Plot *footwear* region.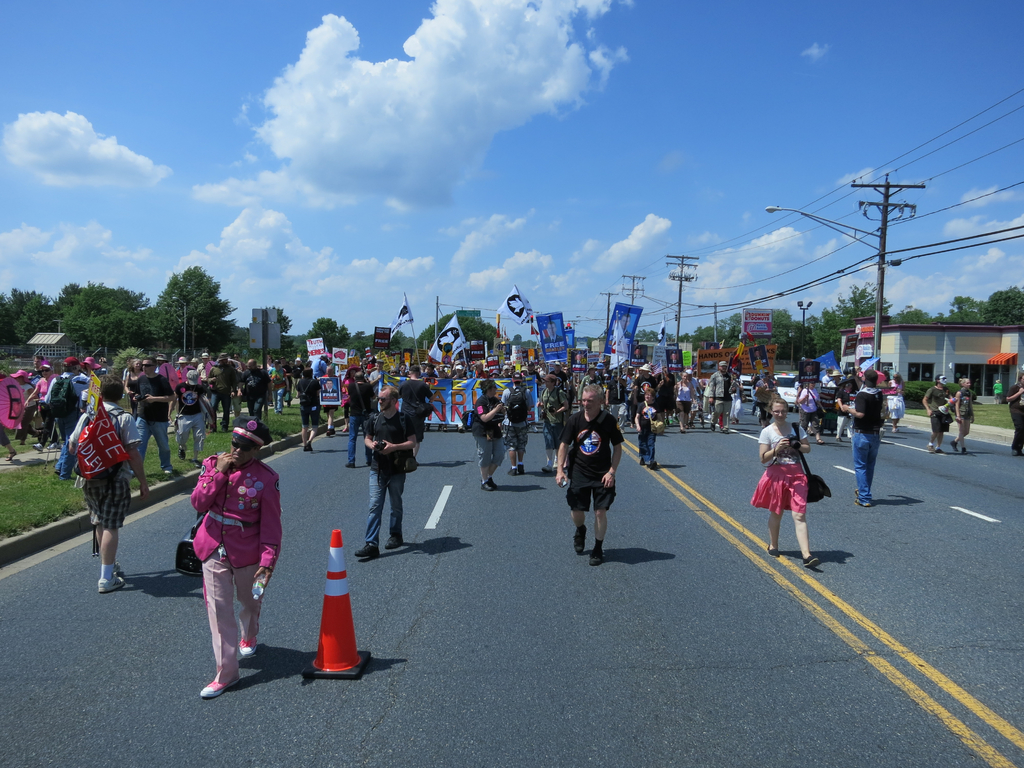
Plotted at bbox(483, 476, 505, 492).
